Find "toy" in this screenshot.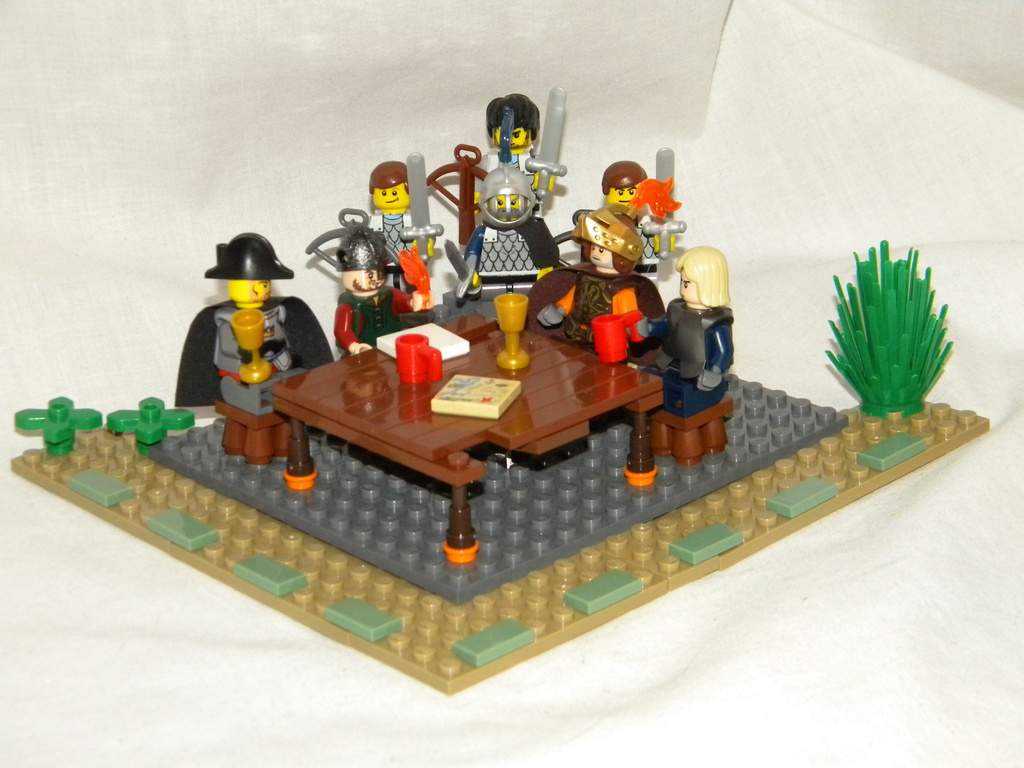
The bounding box for "toy" is [621, 240, 744, 410].
